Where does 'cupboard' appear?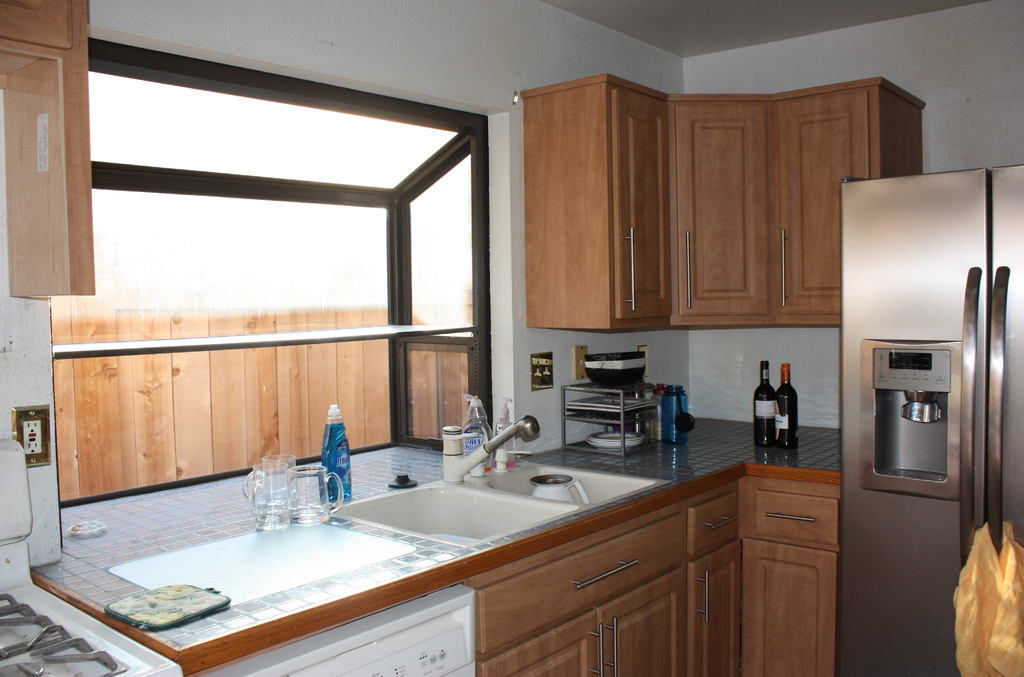
Appears at locate(195, 491, 847, 676).
